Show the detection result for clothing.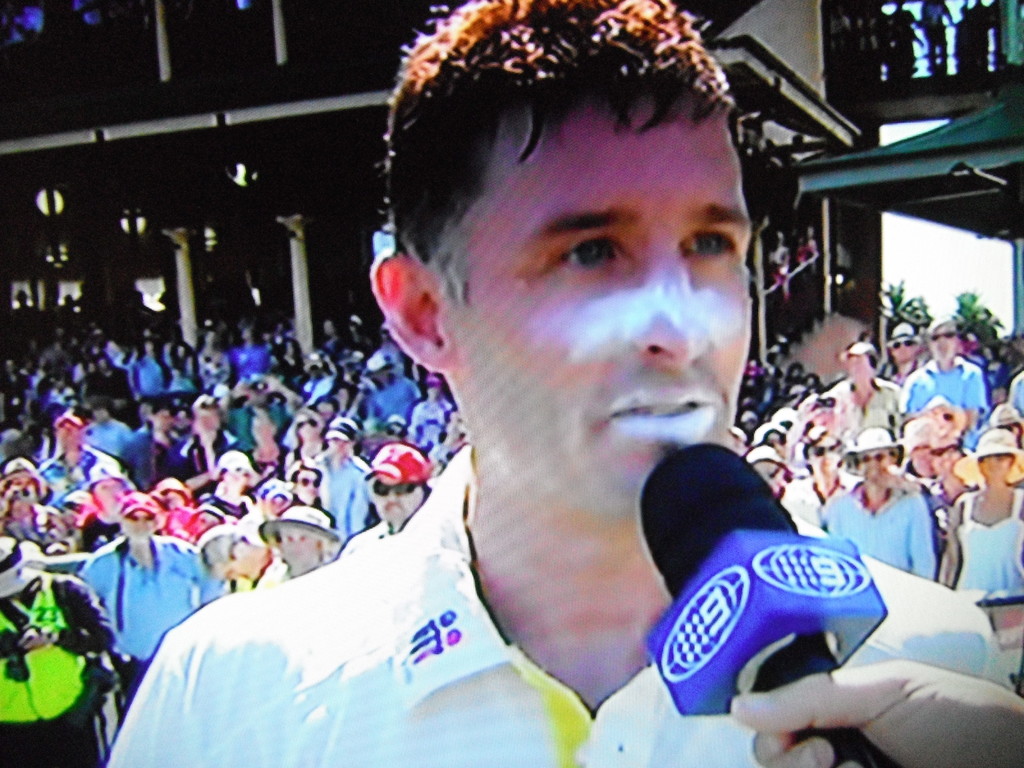
<box>893,460,932,494</box>.
